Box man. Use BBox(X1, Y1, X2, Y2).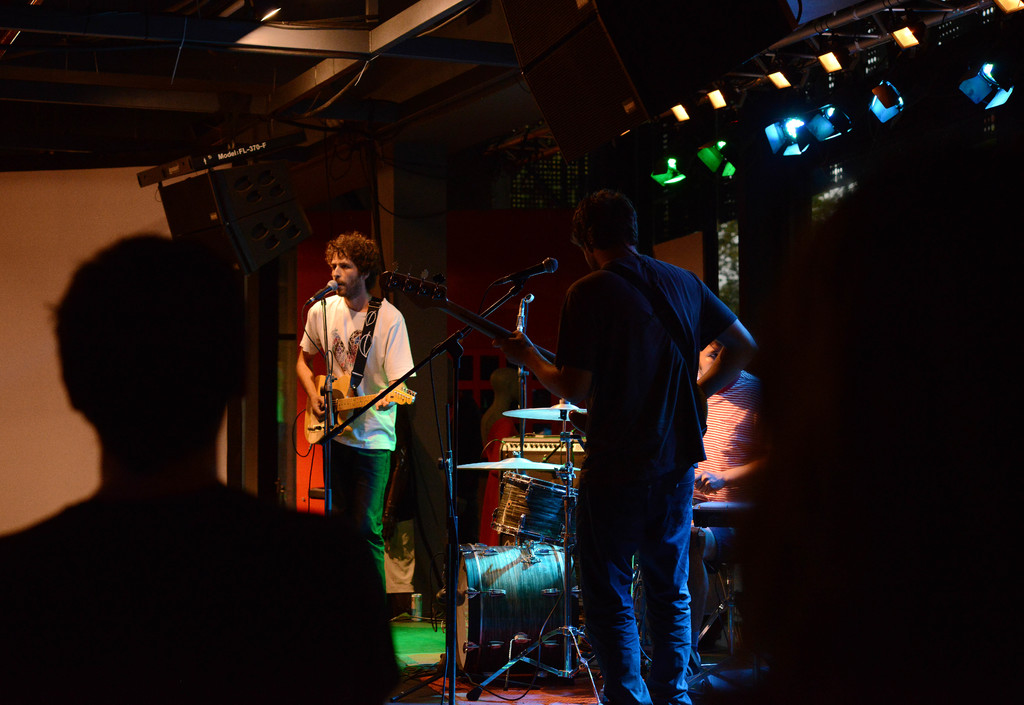
BBox(682, 322, 769, 680).
